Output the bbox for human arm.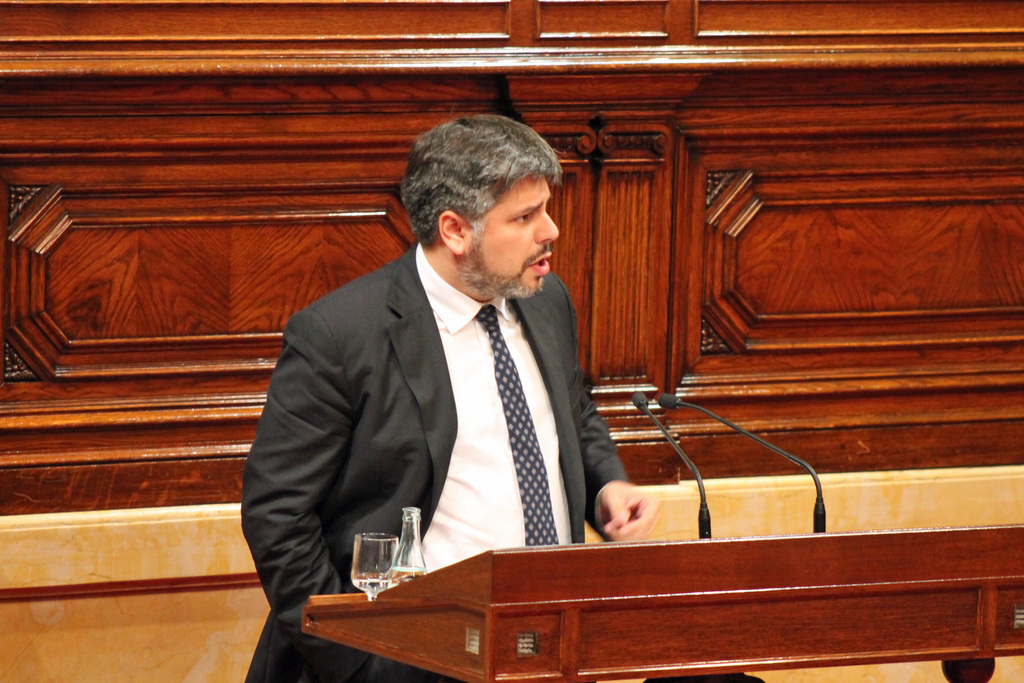
568/308/660/541.
